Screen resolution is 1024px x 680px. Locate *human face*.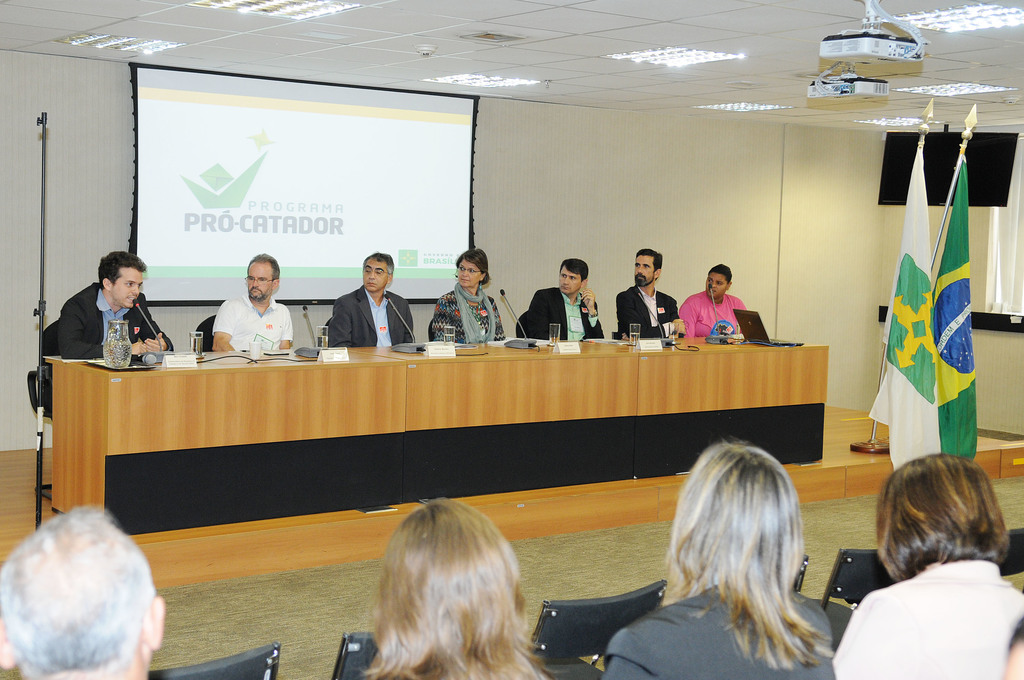
<bbox>456, 257, 485, 287</bbox>.
